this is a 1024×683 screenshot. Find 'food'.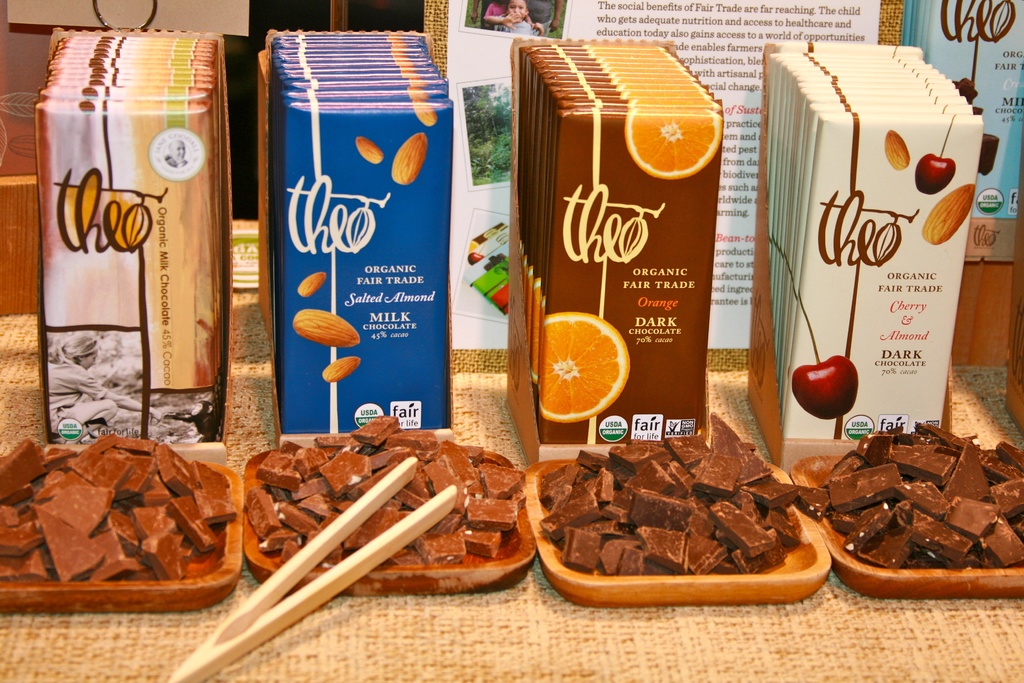
Bounding box: bbox=[521, 241, 631, 427].
